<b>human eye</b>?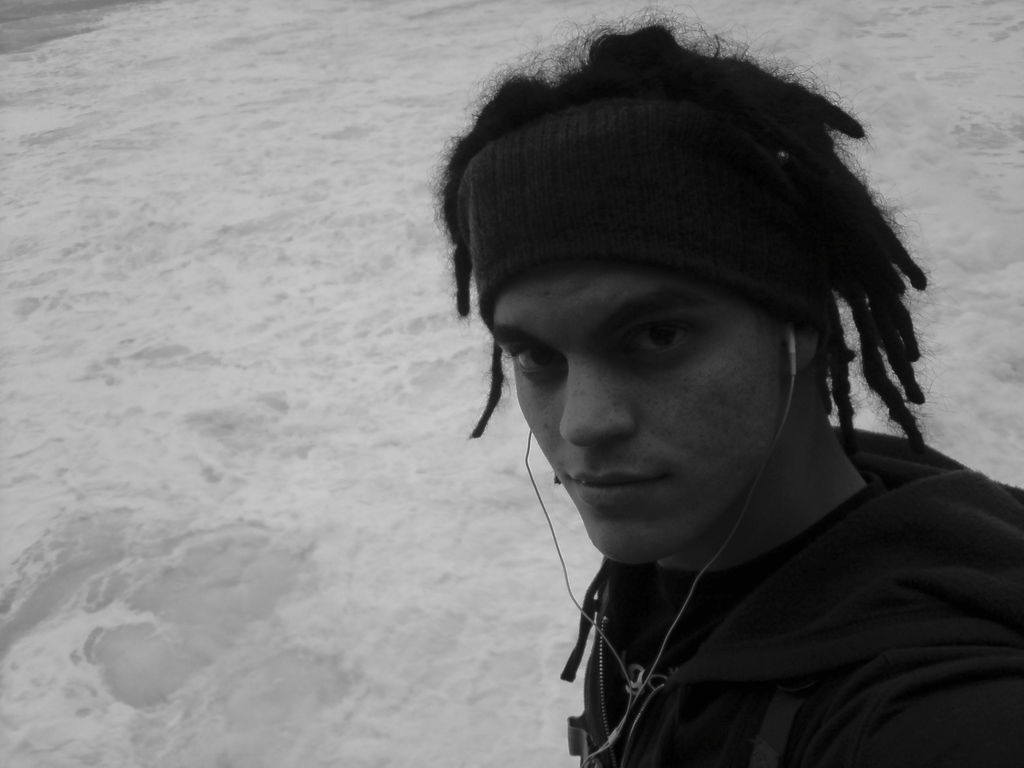
select_region(505, 343, 560, 388)
